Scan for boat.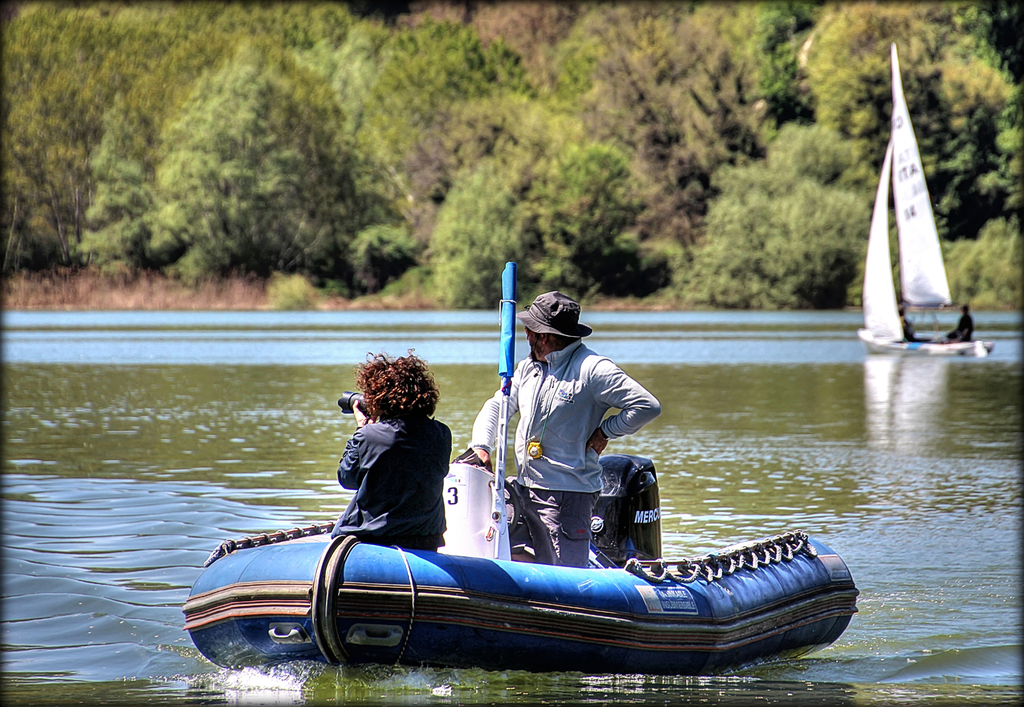
Scan result: [175,260,865,676].
